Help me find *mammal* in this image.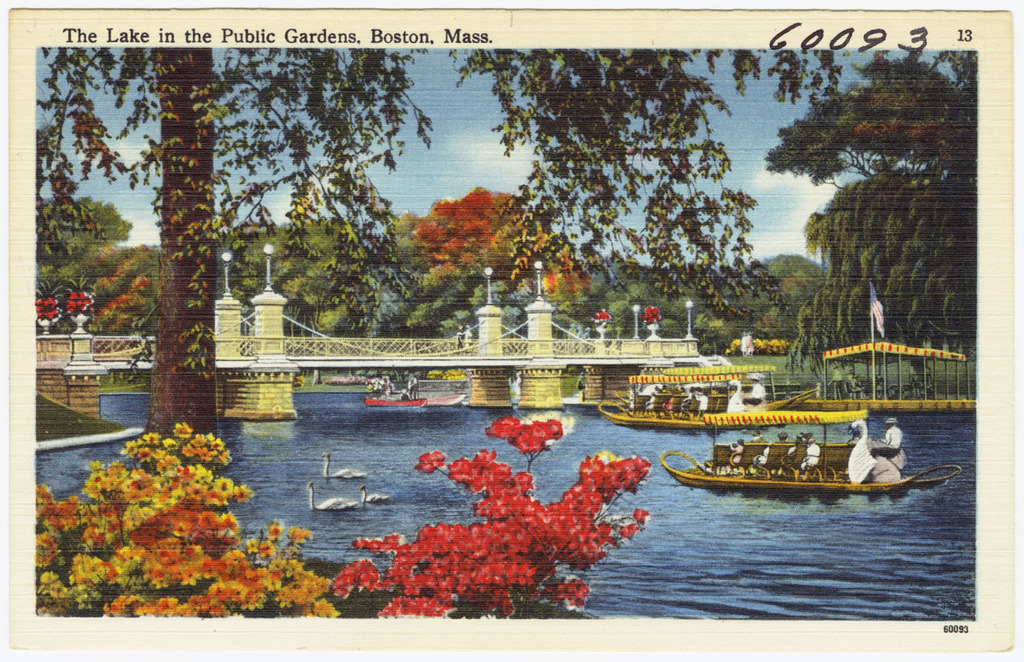
Found it: pyautogui.locateOnScreen(920, 365, 934, 400).
